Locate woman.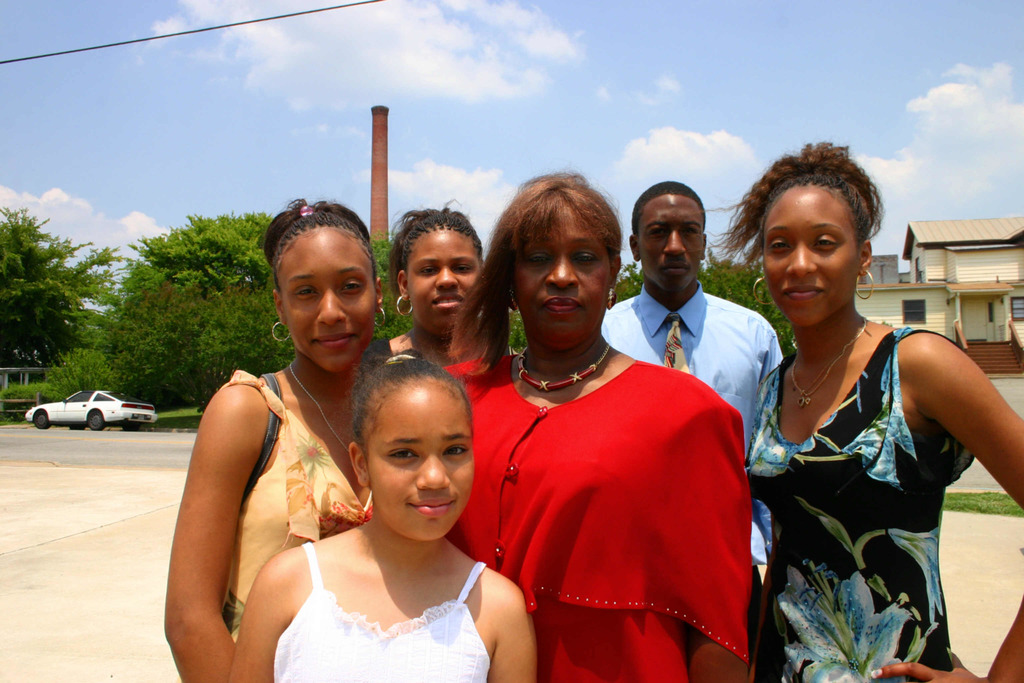
Bounding box: x1=220 y1=345 x2=534 y2=682.
